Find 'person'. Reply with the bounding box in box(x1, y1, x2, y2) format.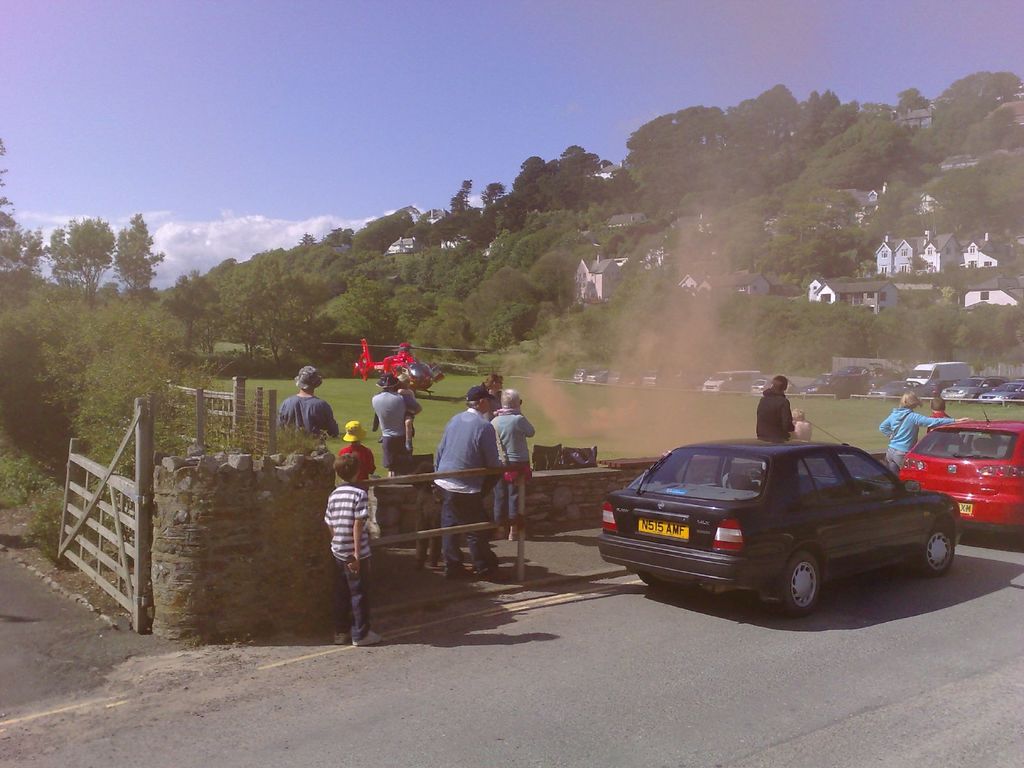
box(755, 375, 810, 446).
